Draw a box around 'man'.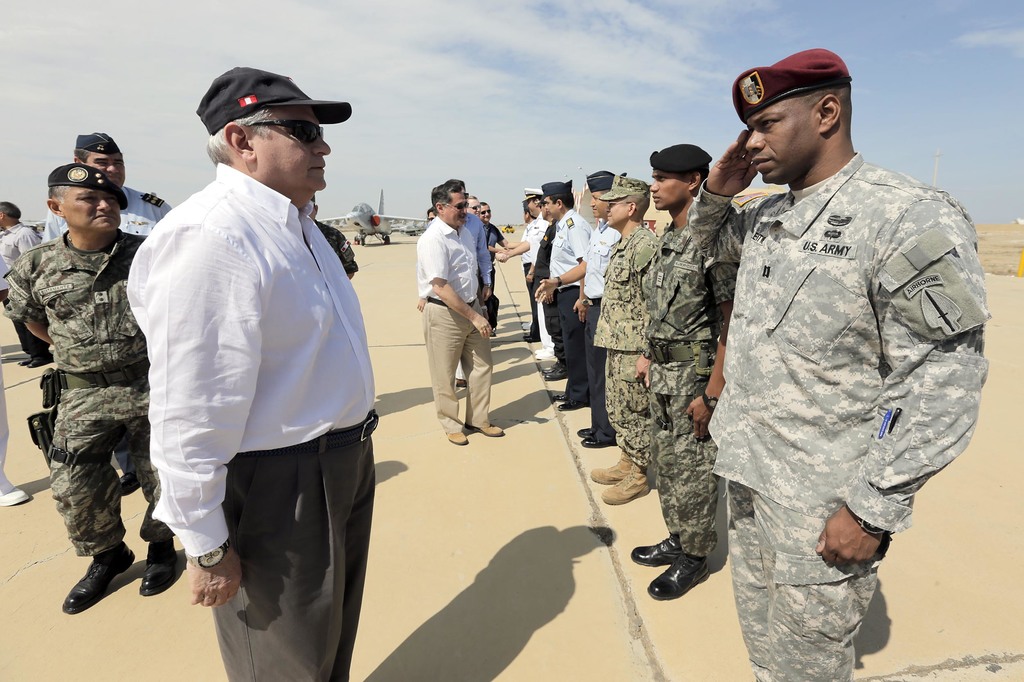
BBox(416, 186, 506, 448).
